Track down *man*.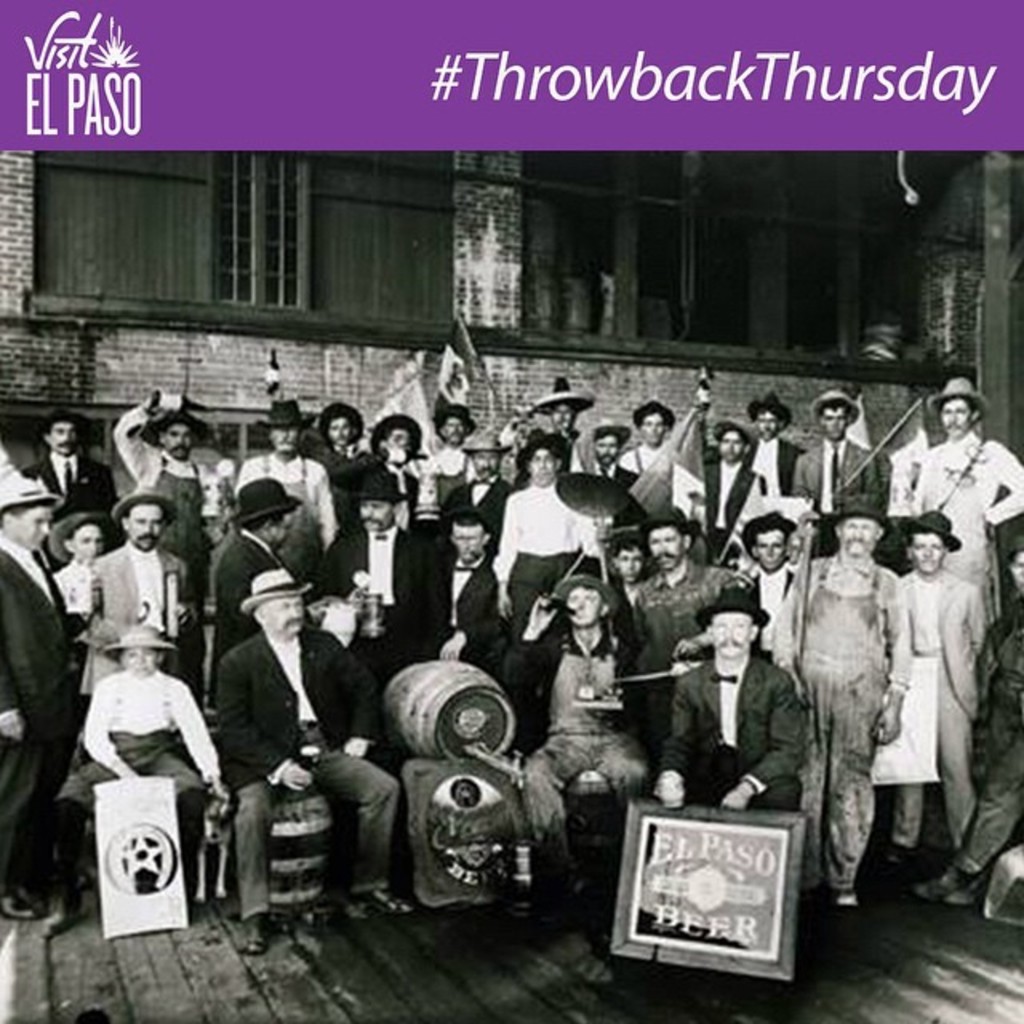
Tracked to pyautogui.locateOnScreen(656, 582, 806, 798).
